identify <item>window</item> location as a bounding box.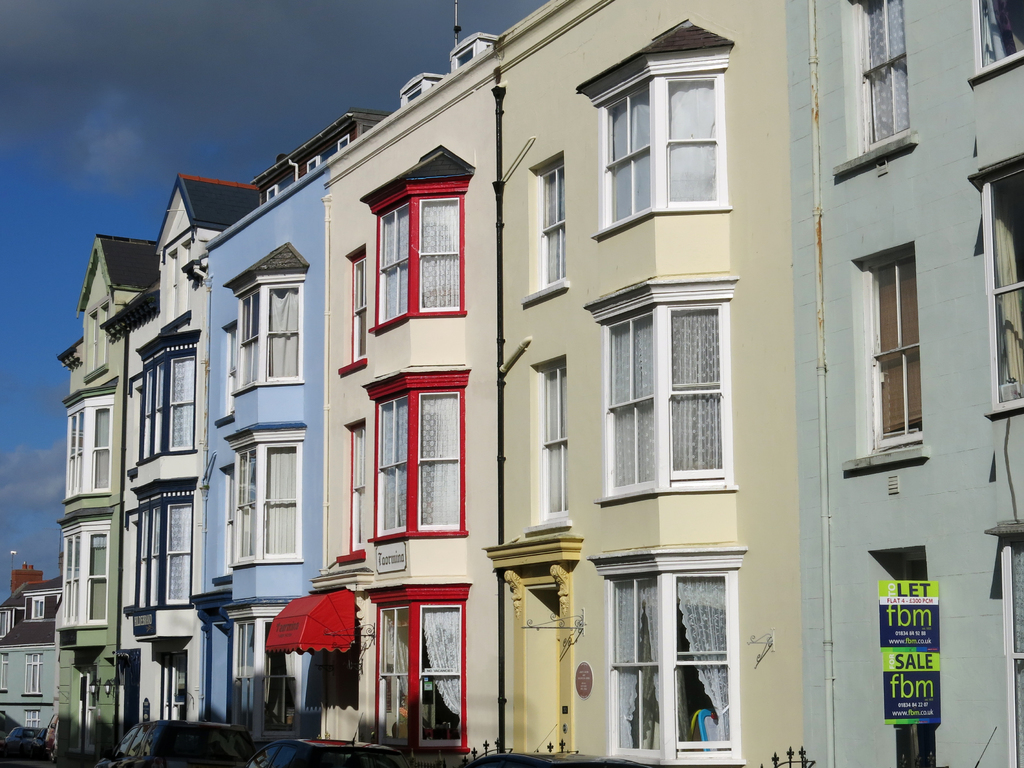
{"left": 224, "top": 421, "right": 307, "bottom": 573}.
